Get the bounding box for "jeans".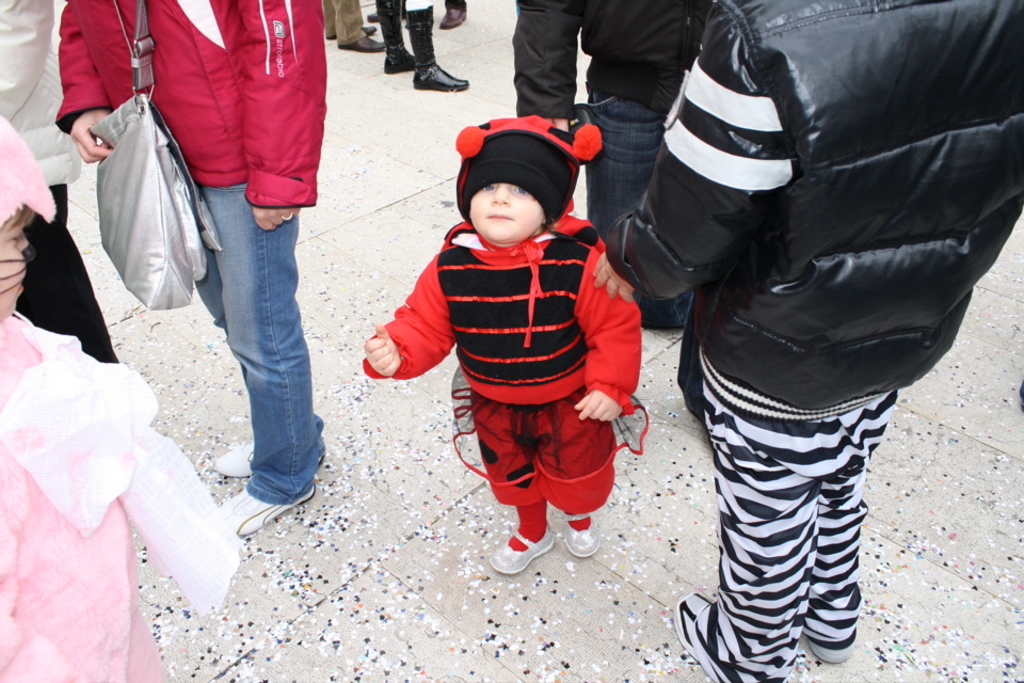
(587, 79, 677, 334).
